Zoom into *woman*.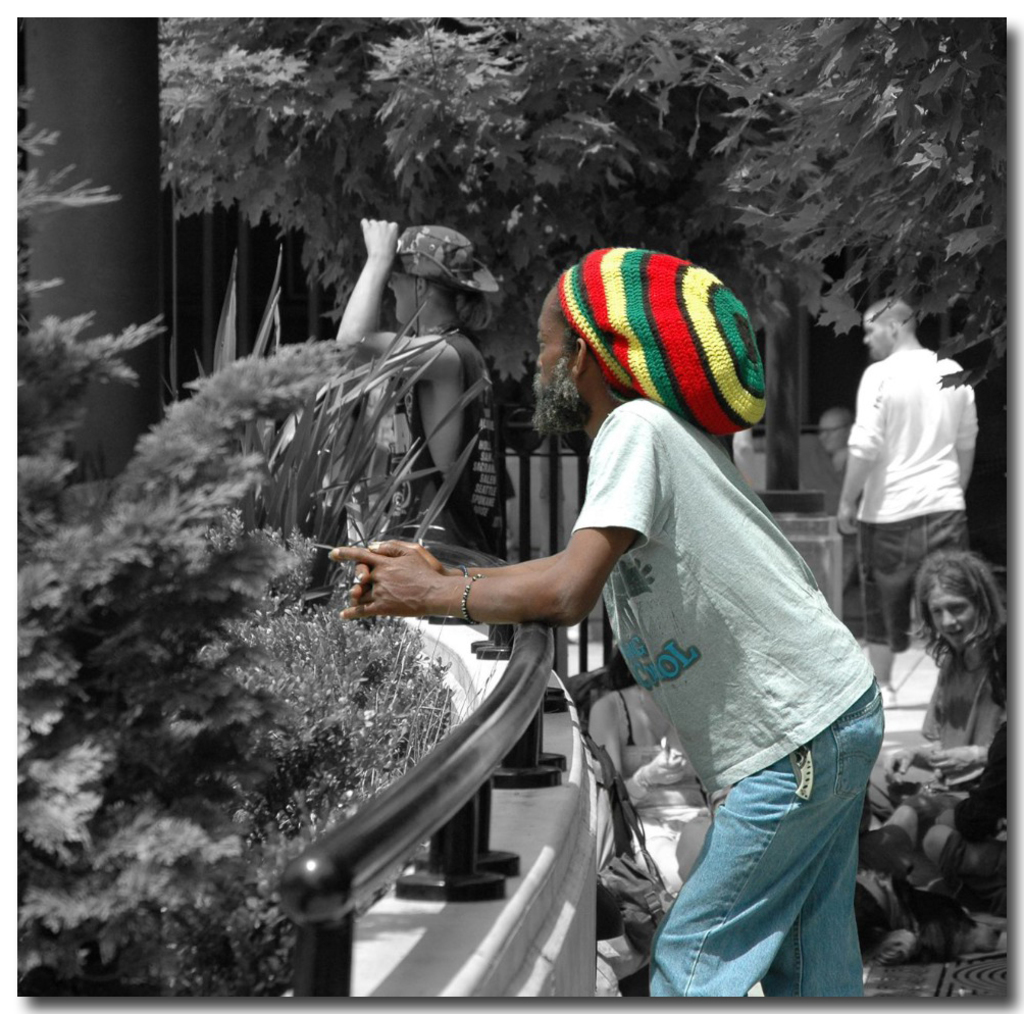
Zoom target: BBox(592, 646, 713, 894).
